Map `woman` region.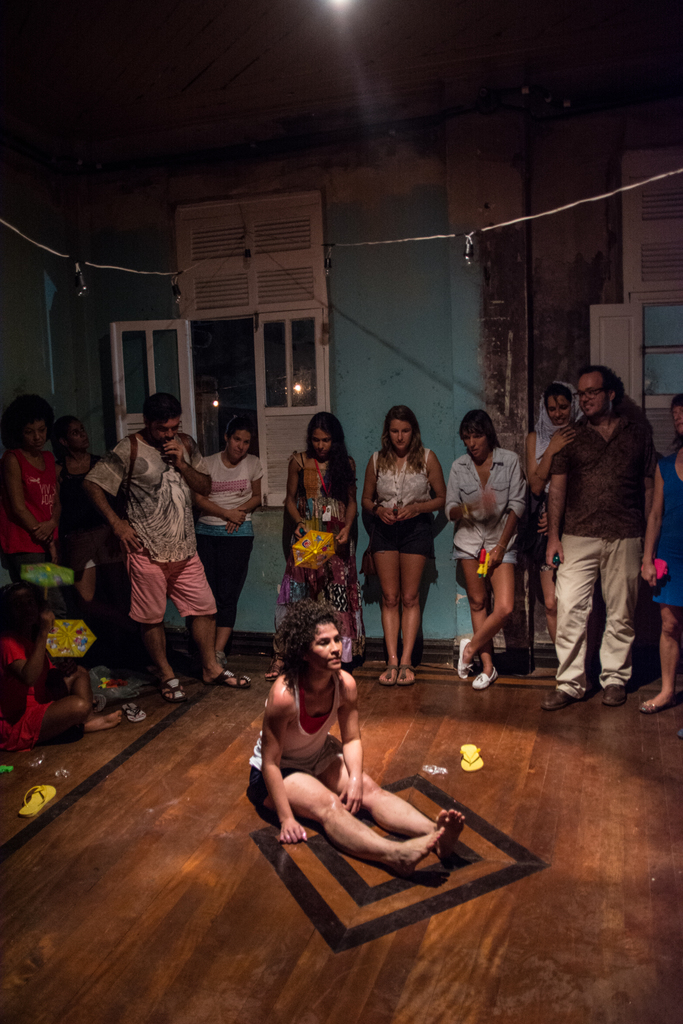
Mapped to 242, 596, 471, 881.
